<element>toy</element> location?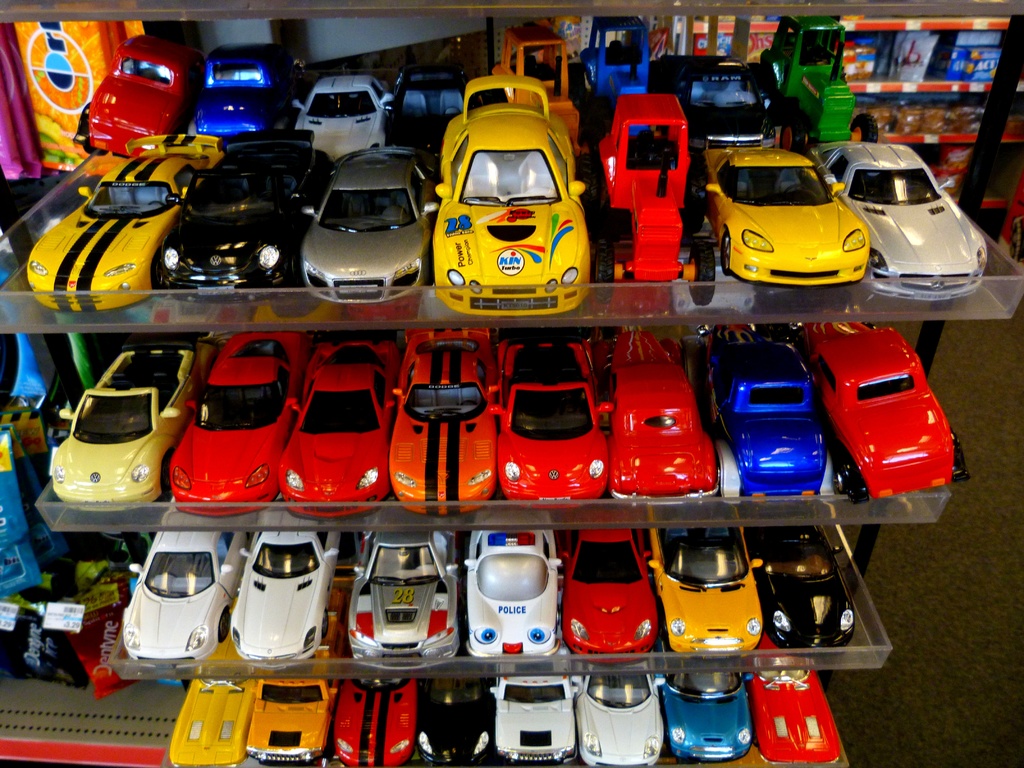
412 675 503 767
